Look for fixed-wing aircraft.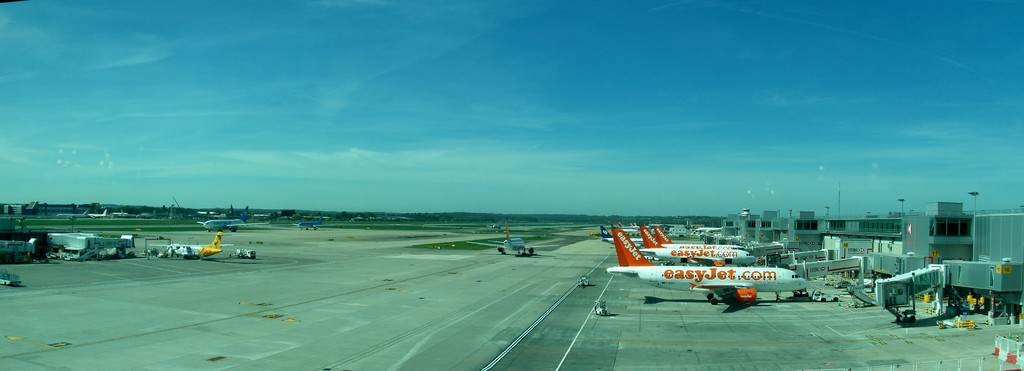
Found: <region>655, 227, 742, 249</region>.
